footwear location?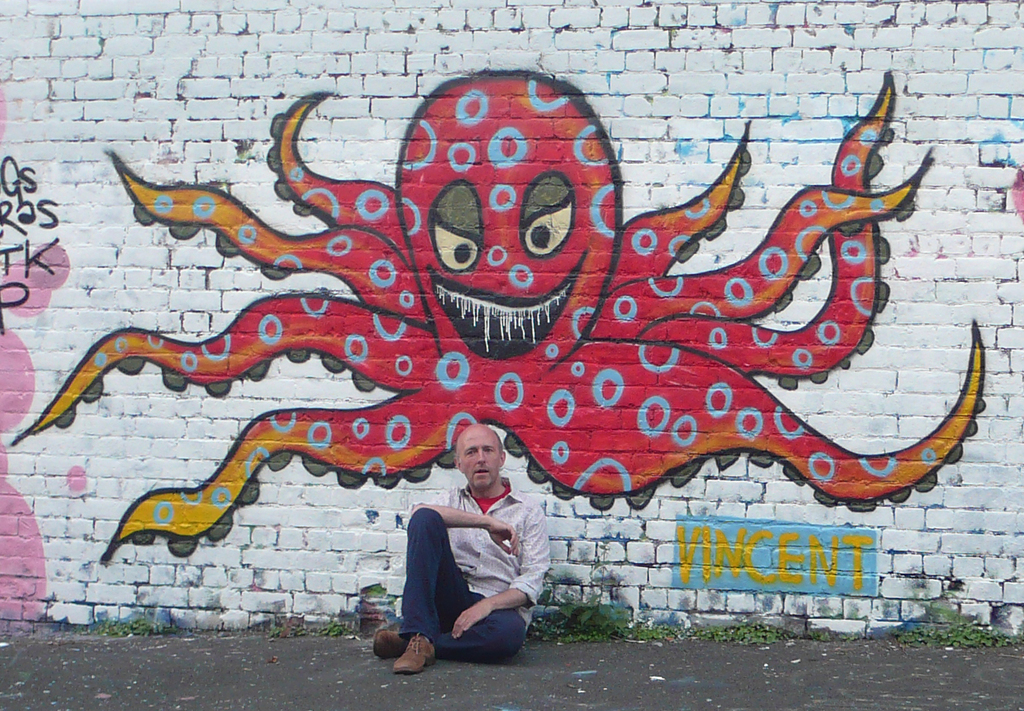
376/619/449/679
